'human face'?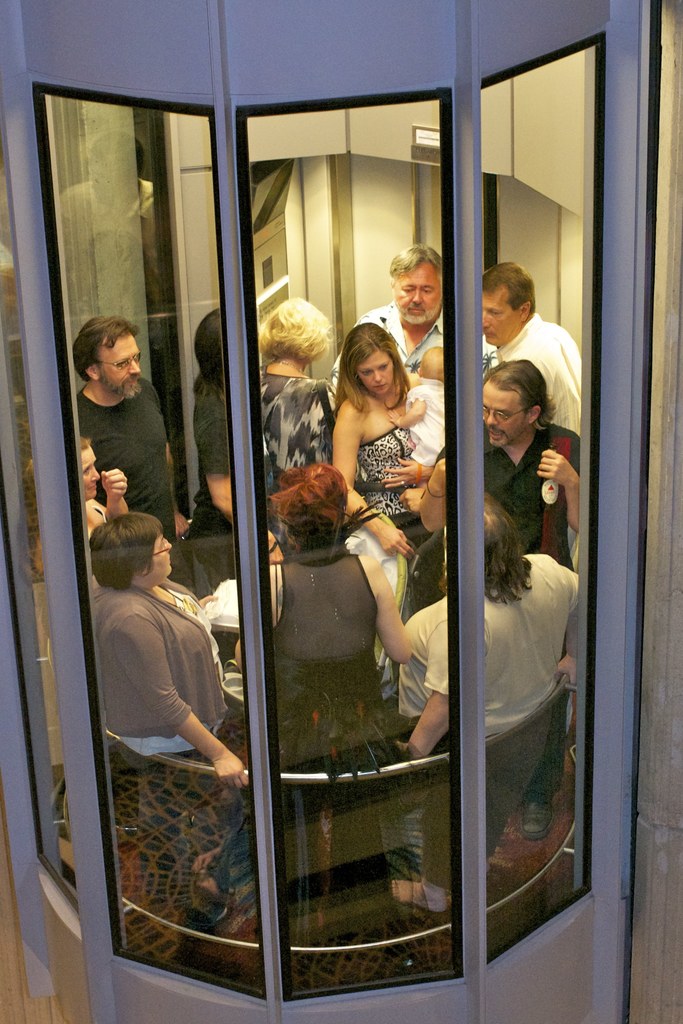
pyautogui.locateOnScreen(350, 353, 396, 397)
